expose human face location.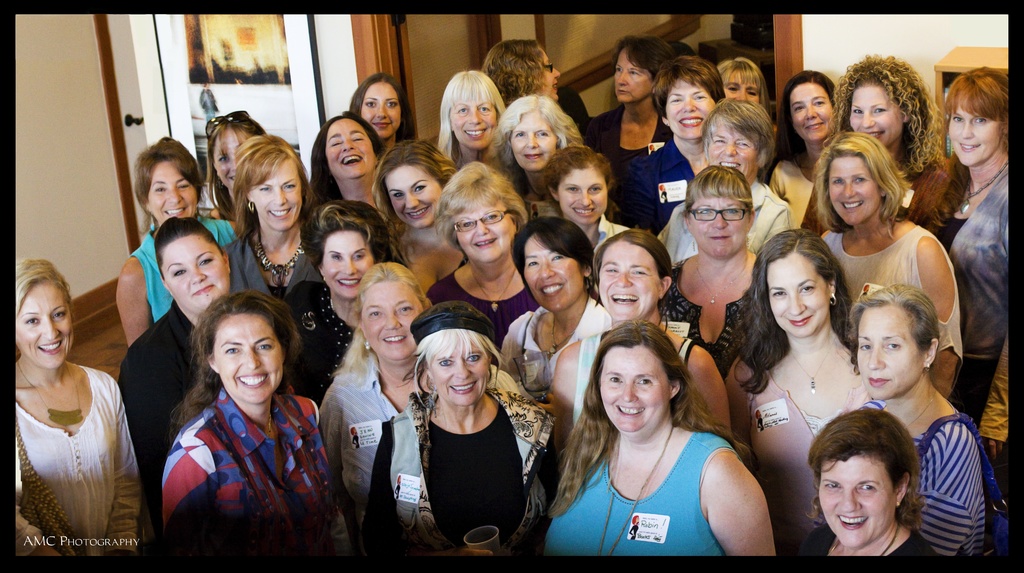
Exposed at [360,81,397,134].
